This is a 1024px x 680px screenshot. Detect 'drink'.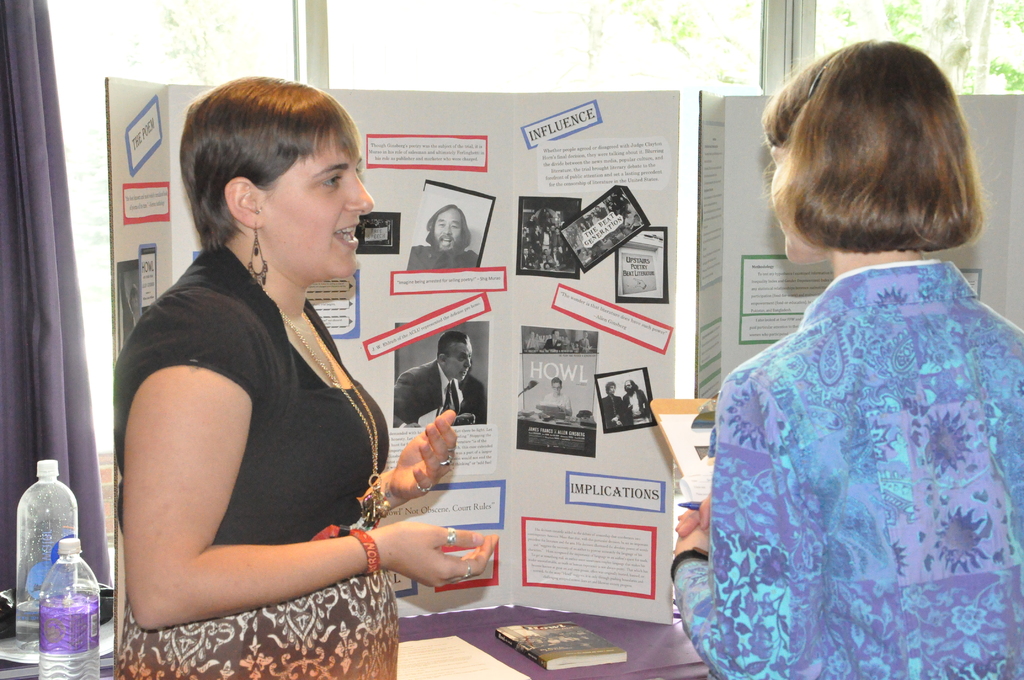
[x1=10, y1=604, x2=48, y2=652].
